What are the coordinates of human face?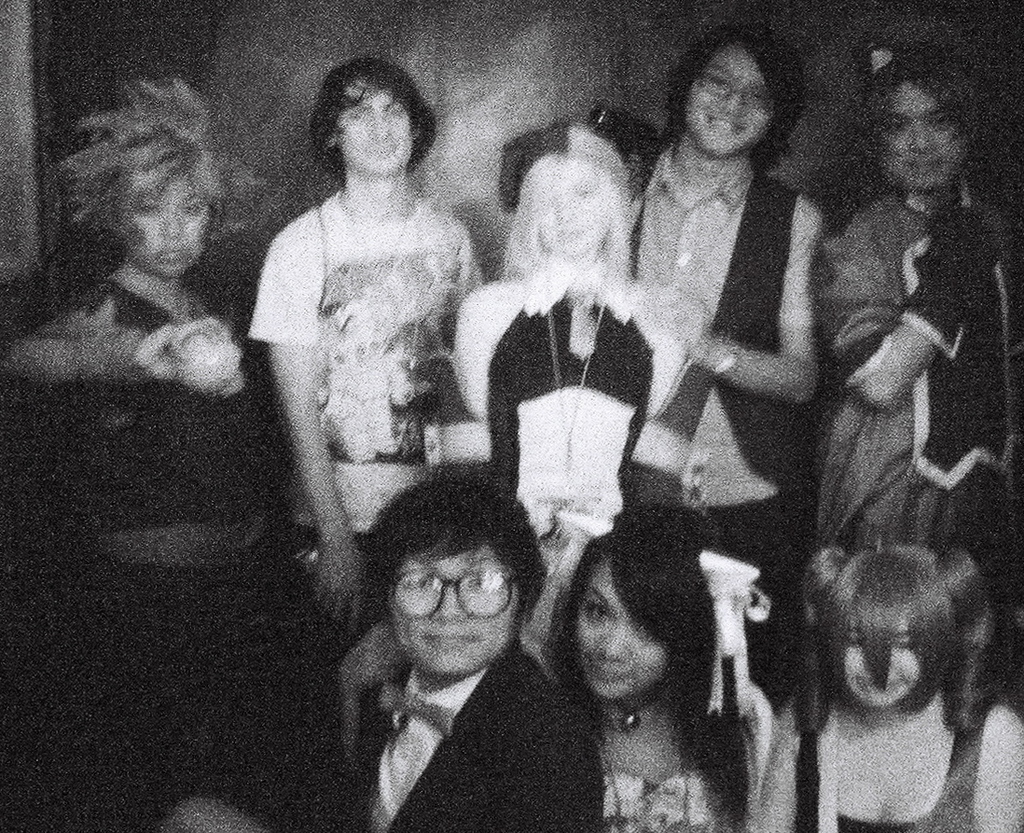
select_region(684, 46, 778, 157).
